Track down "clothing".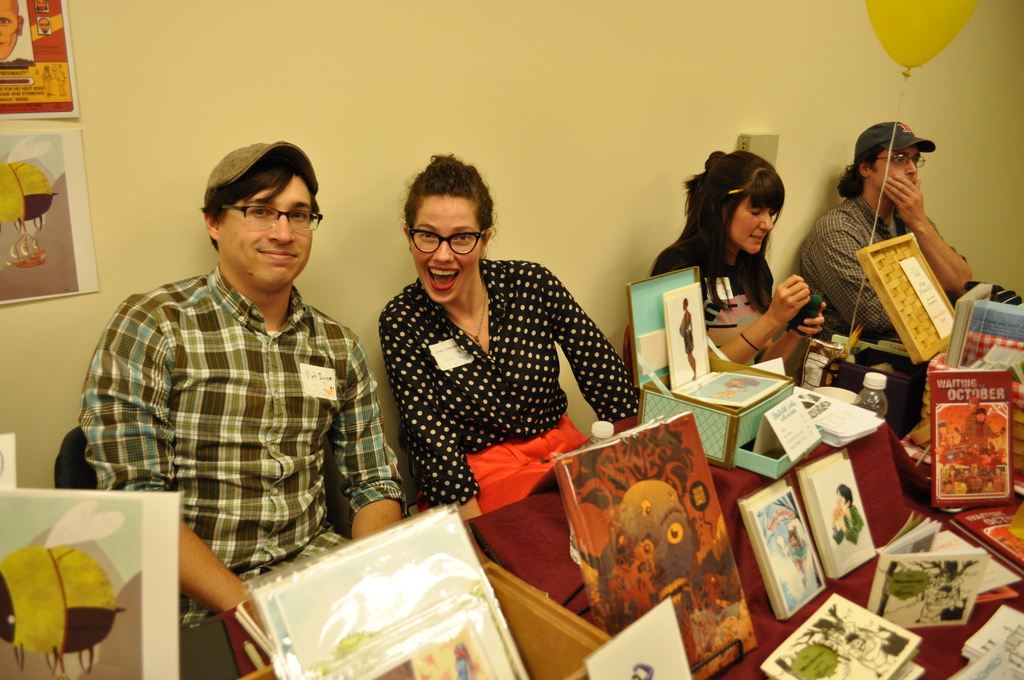
Tracked to left=364, top=232, right=653, bottom=541.
